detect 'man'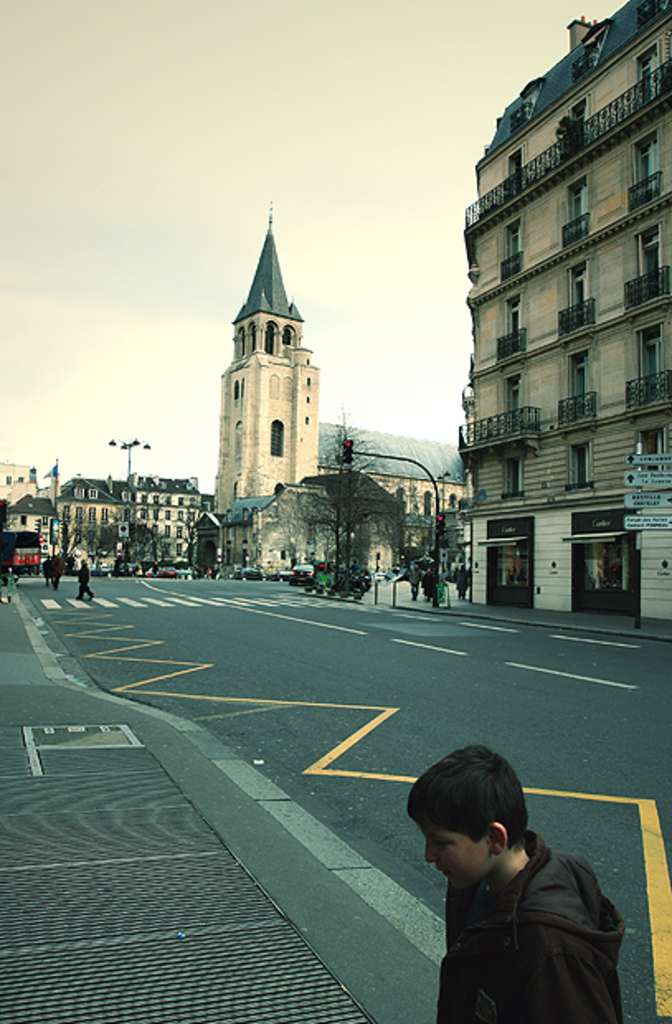
<region>405, 743, 627, 1022</region>
